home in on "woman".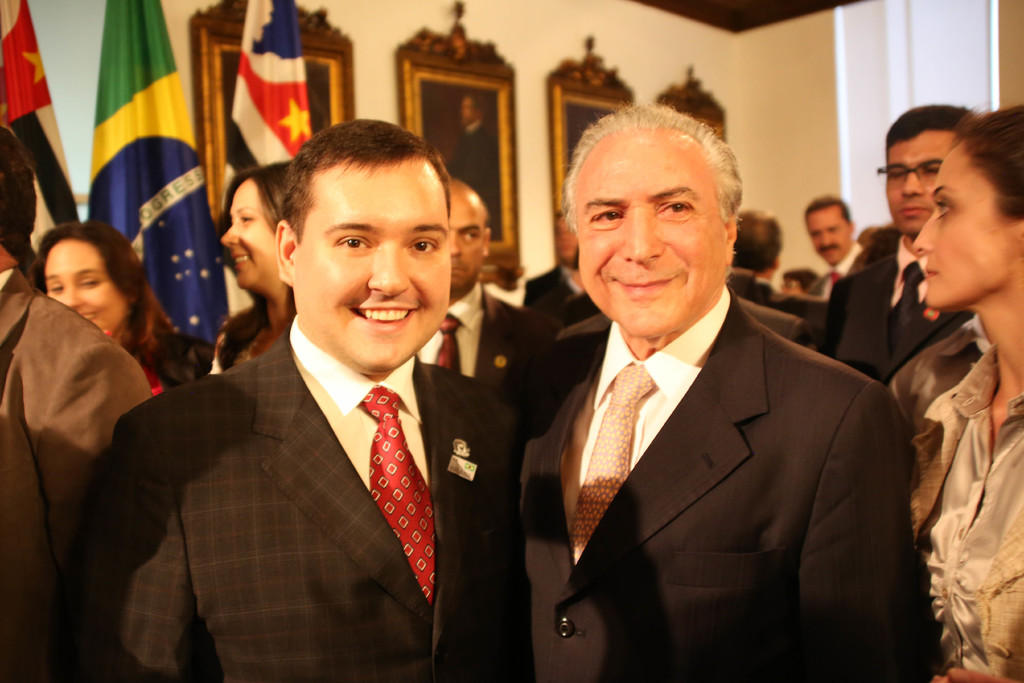
Homed in at <box>889,107,1023,680</box>.
